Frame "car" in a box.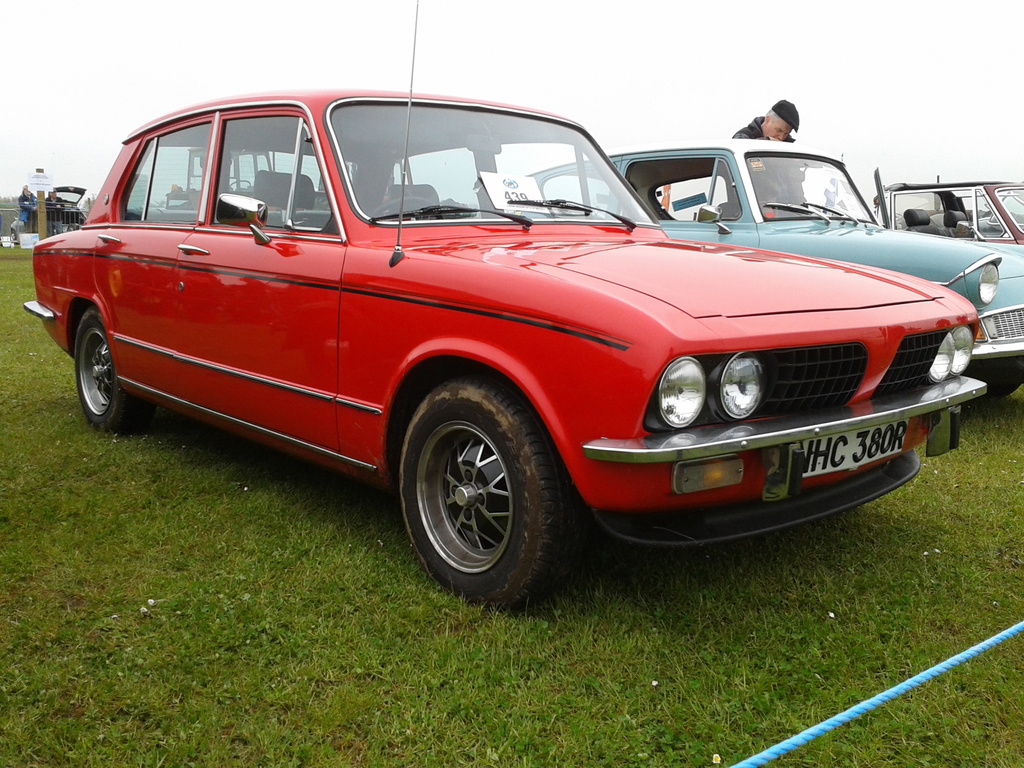
bbox=[874, 177, 1023, 250].
